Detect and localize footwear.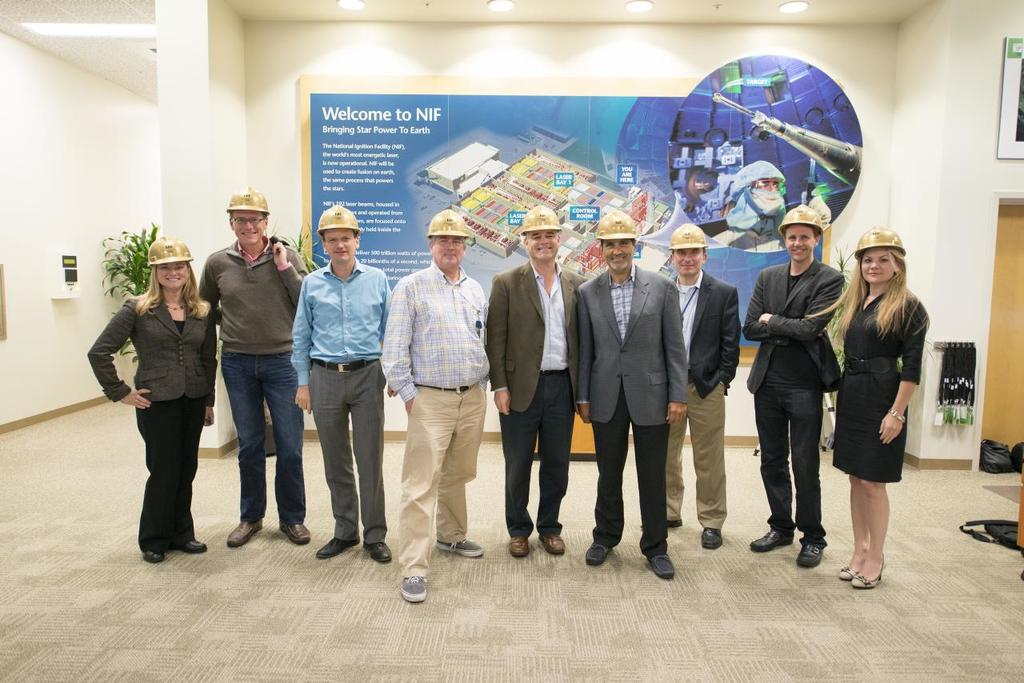
Localized at bbox=(838, 542, 881, 577).
